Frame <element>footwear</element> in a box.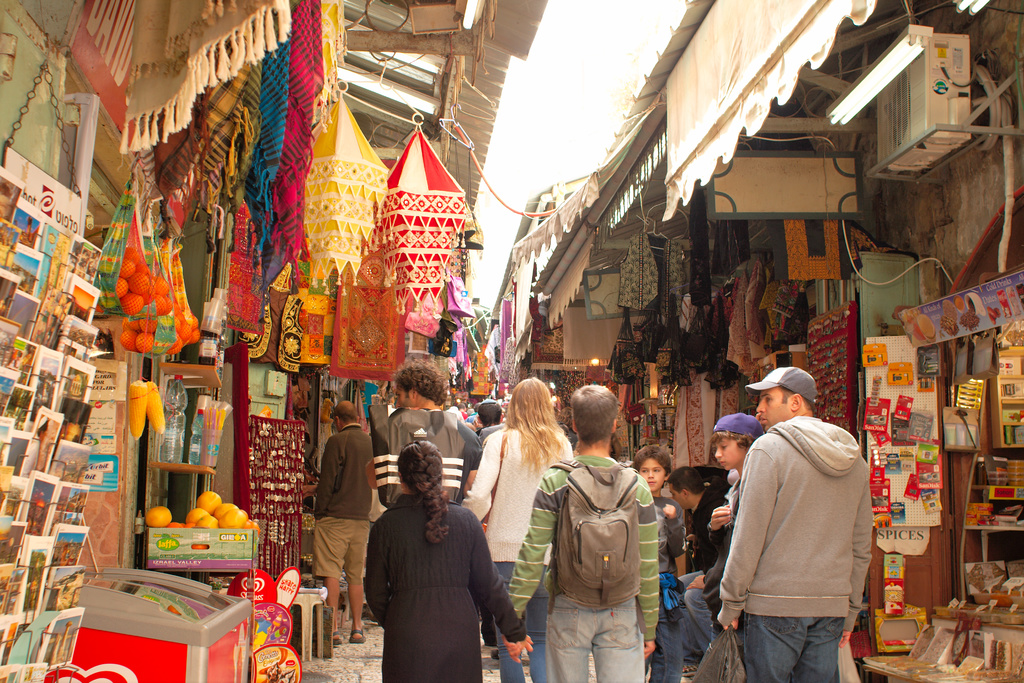
region(327, 628, 343, 653).
